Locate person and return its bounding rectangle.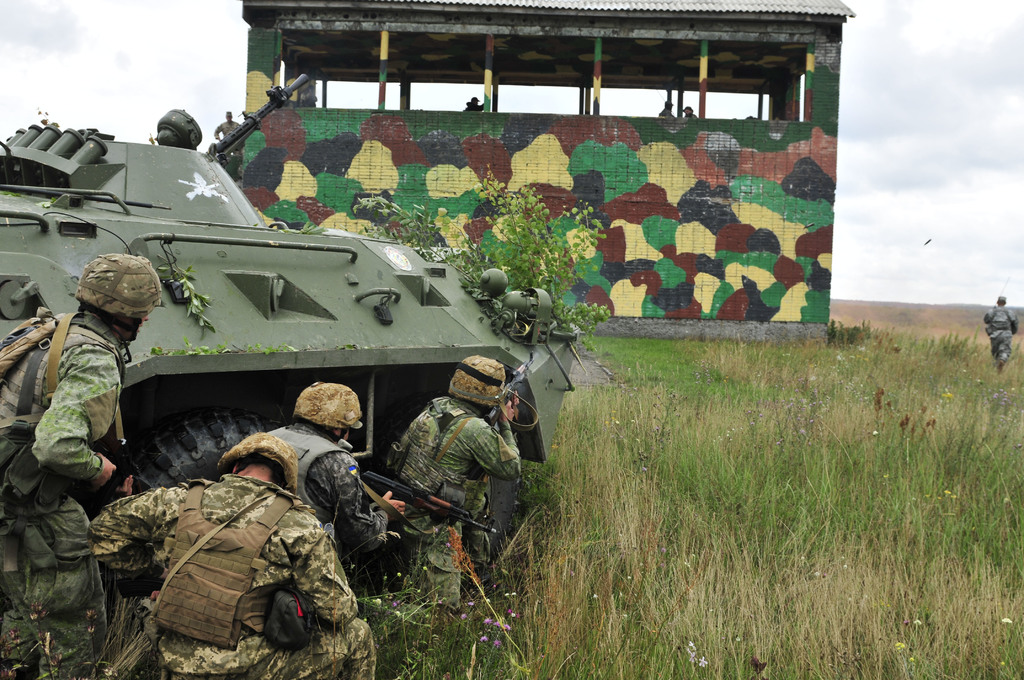
(left=679, top=102, right=700, bottom=119).
